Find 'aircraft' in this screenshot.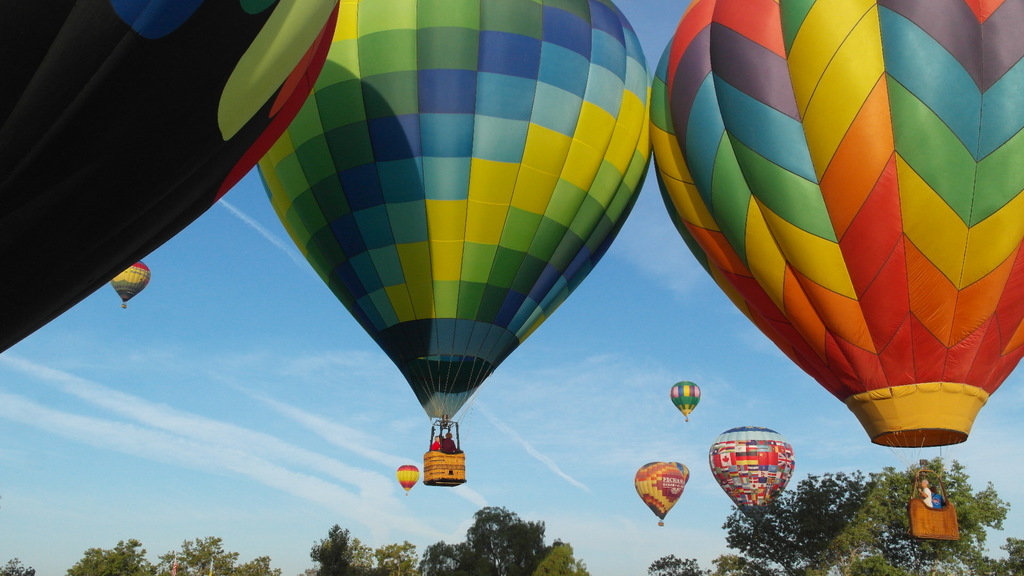
The bounding box for 'aircraft' is 110 261 152 312.
